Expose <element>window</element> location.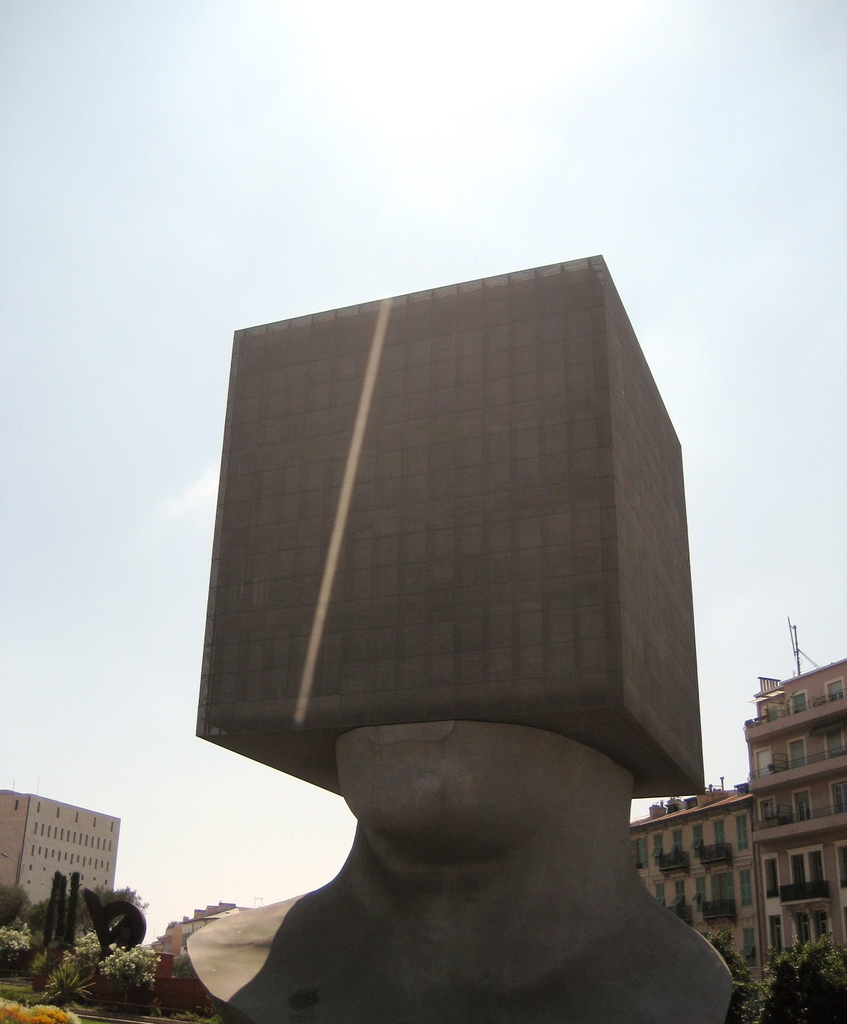
Exposed at 825/676/846/702.
